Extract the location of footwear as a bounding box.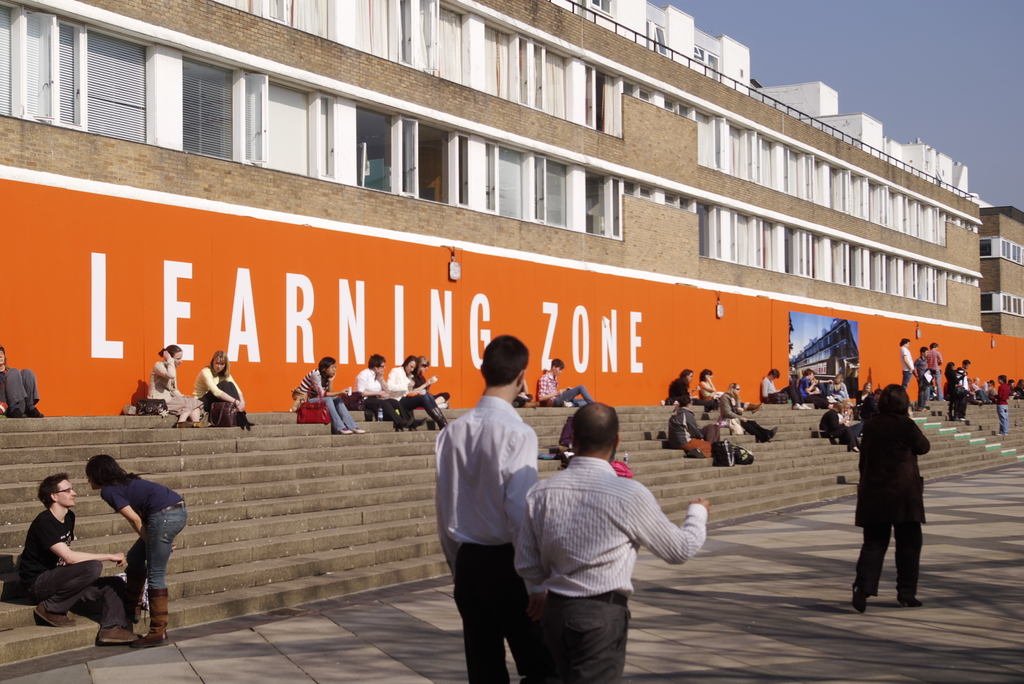
(left=125, top=571, right=148, bottom=625).
